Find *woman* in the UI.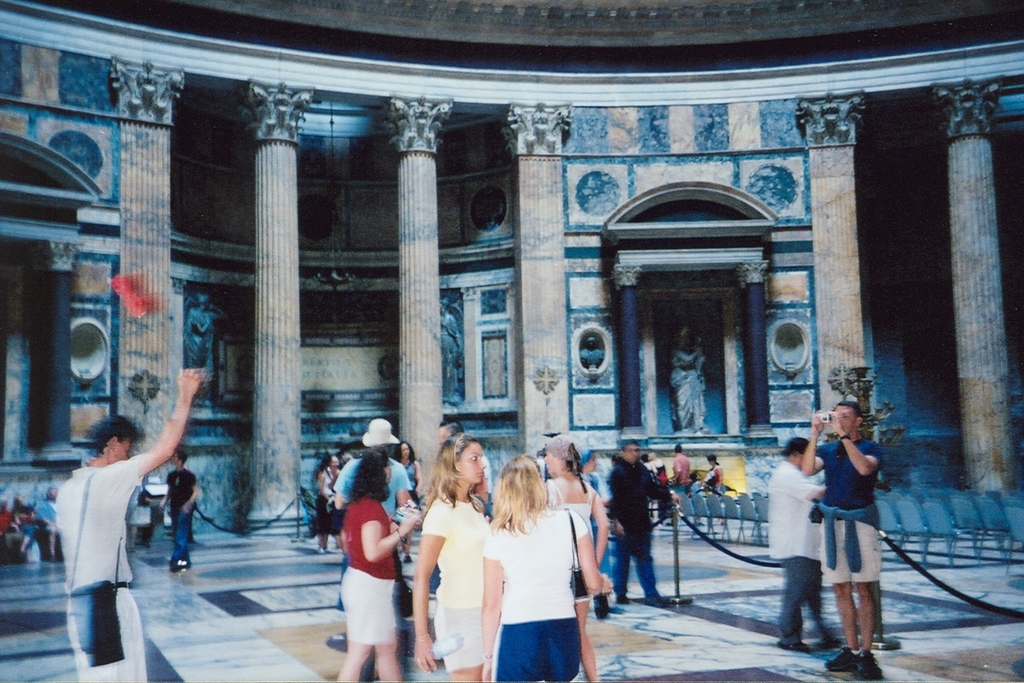
UI element at {"left": 479, "top": 454, "right": 607, "bottom": 682}.
